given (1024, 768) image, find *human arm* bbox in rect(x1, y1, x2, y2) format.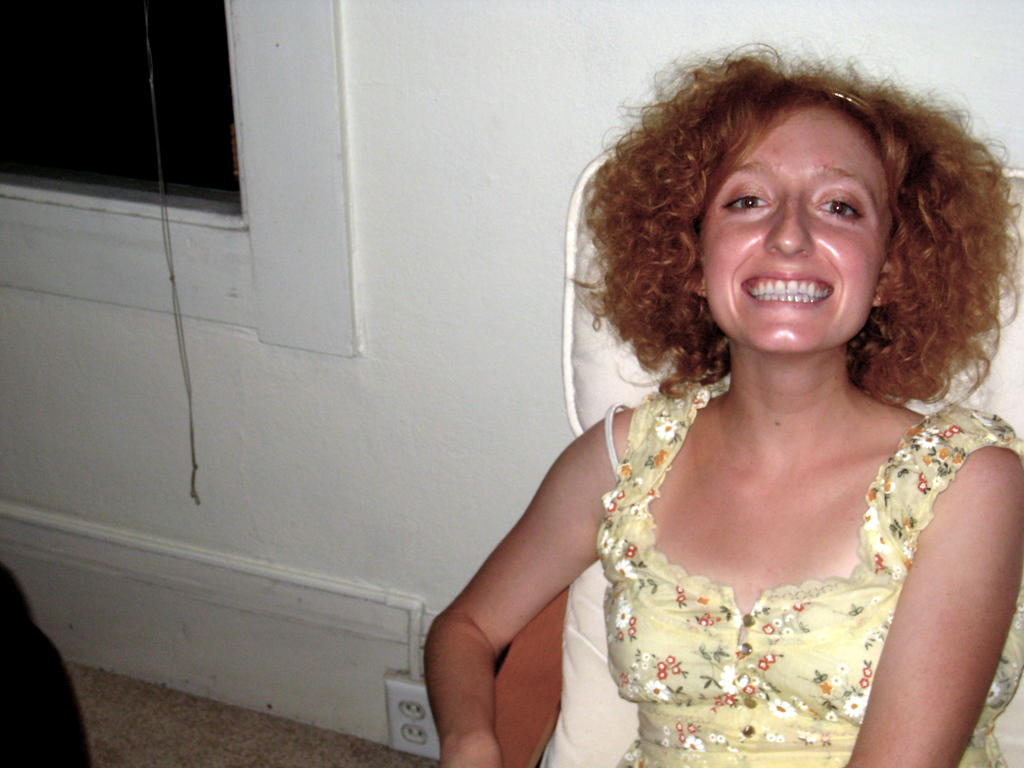
rect(444, 445, 579, 733).
